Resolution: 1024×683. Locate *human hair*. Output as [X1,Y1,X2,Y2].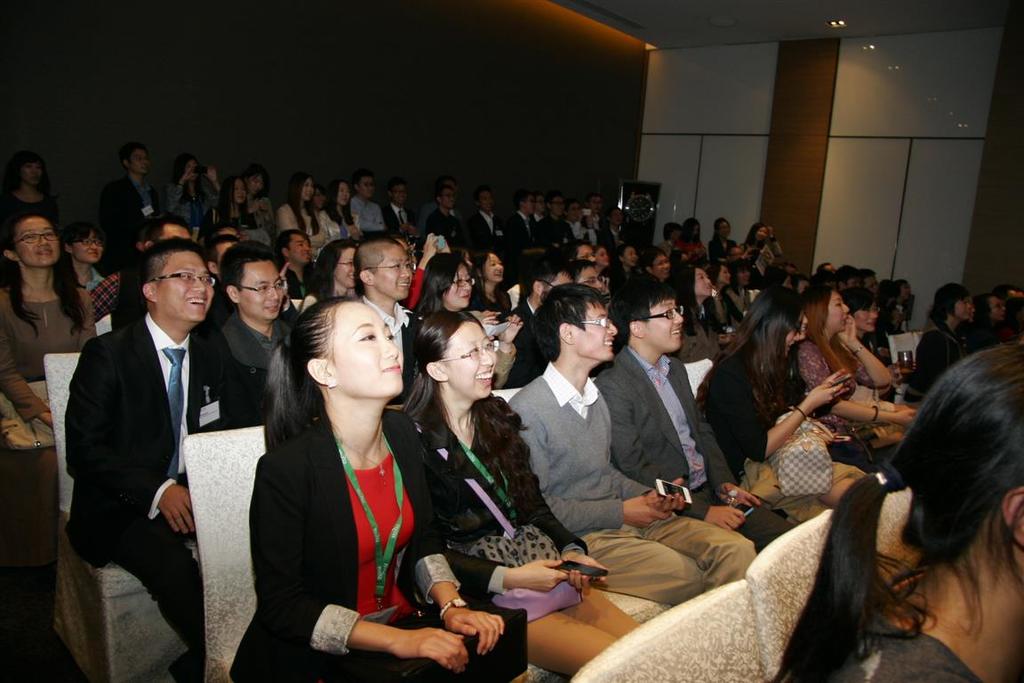
[602,269,676,342].
